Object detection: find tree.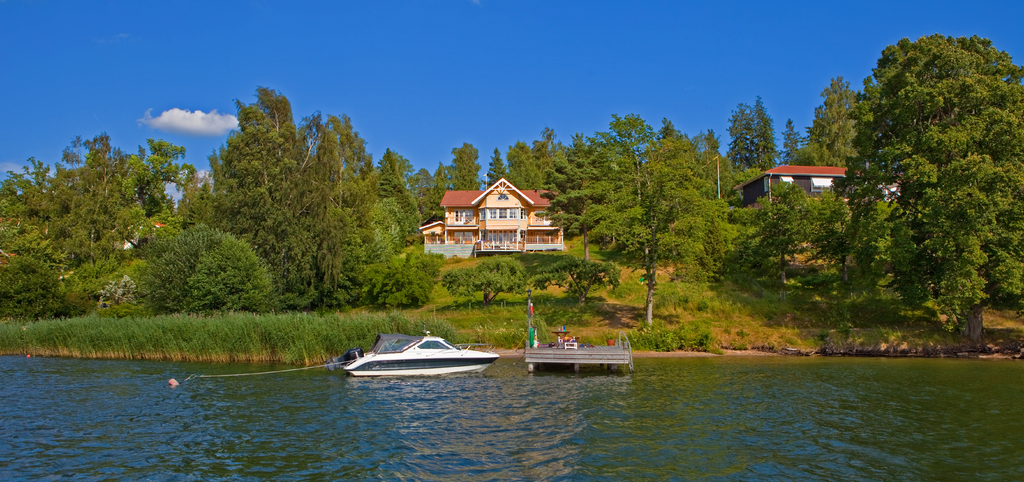
left=719, top=96, right=783, bottom=199.
